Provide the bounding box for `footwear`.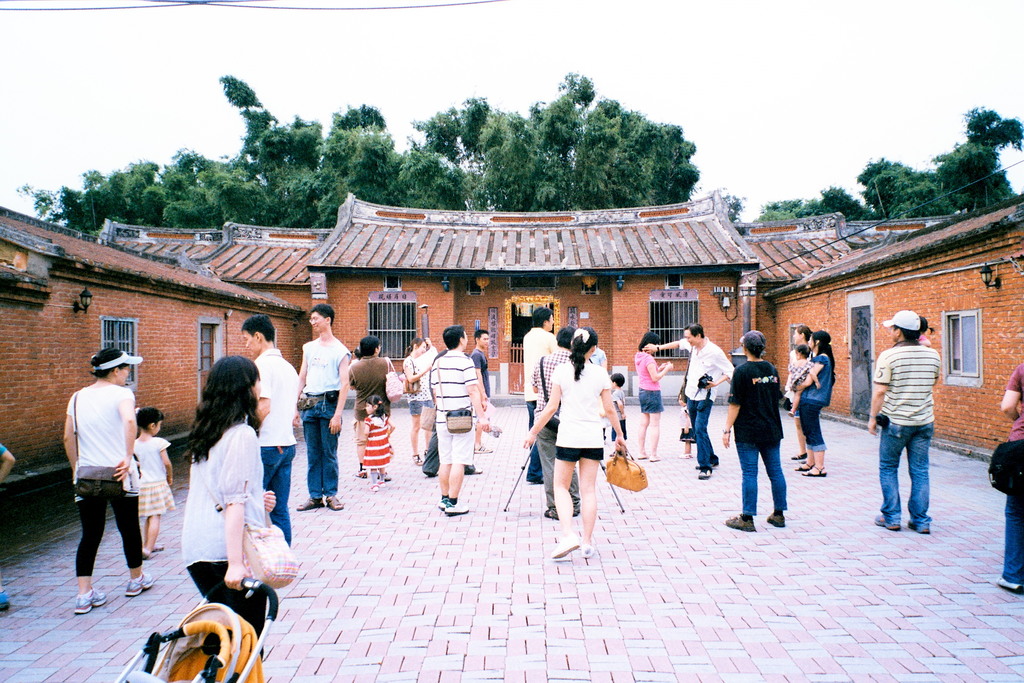
<bbox>993, 573, 1023, 597</bbox>.
